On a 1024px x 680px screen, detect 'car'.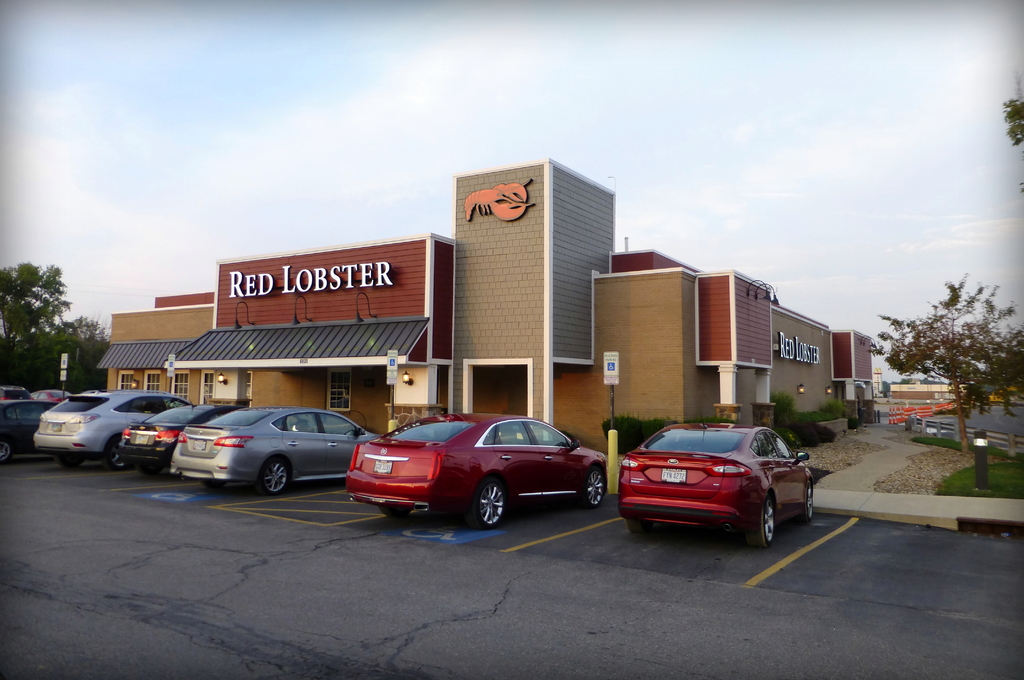
(x1=29, y1=388, x2=64, y2=403).
